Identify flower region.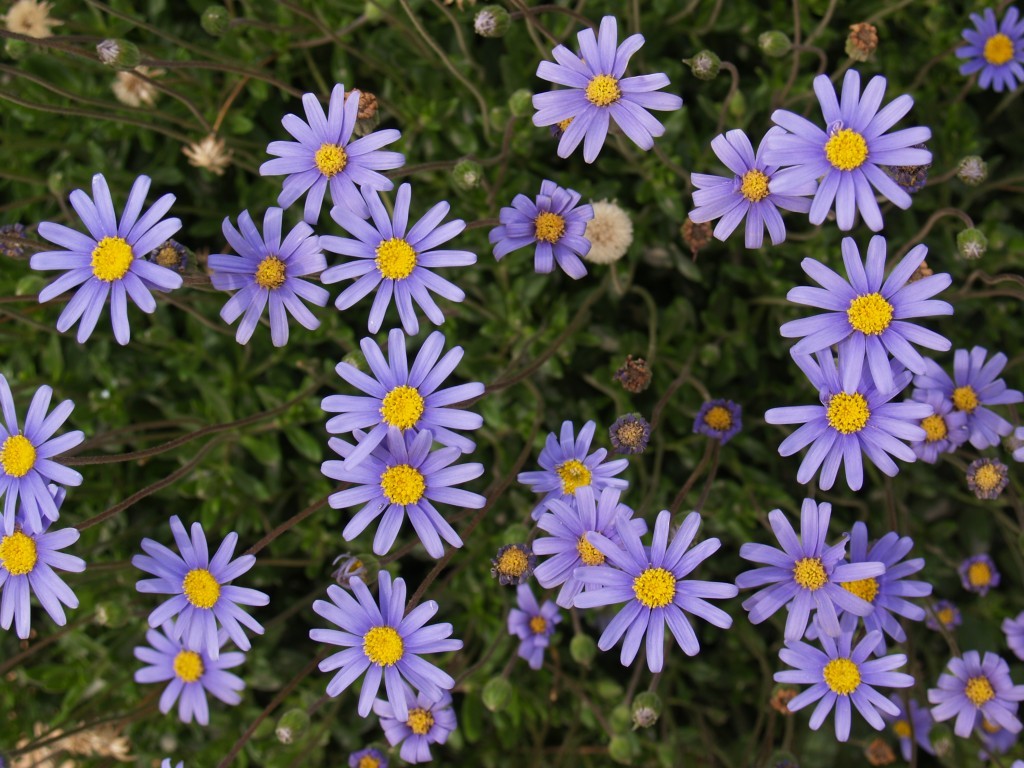
Region: 0,376,89,529.
